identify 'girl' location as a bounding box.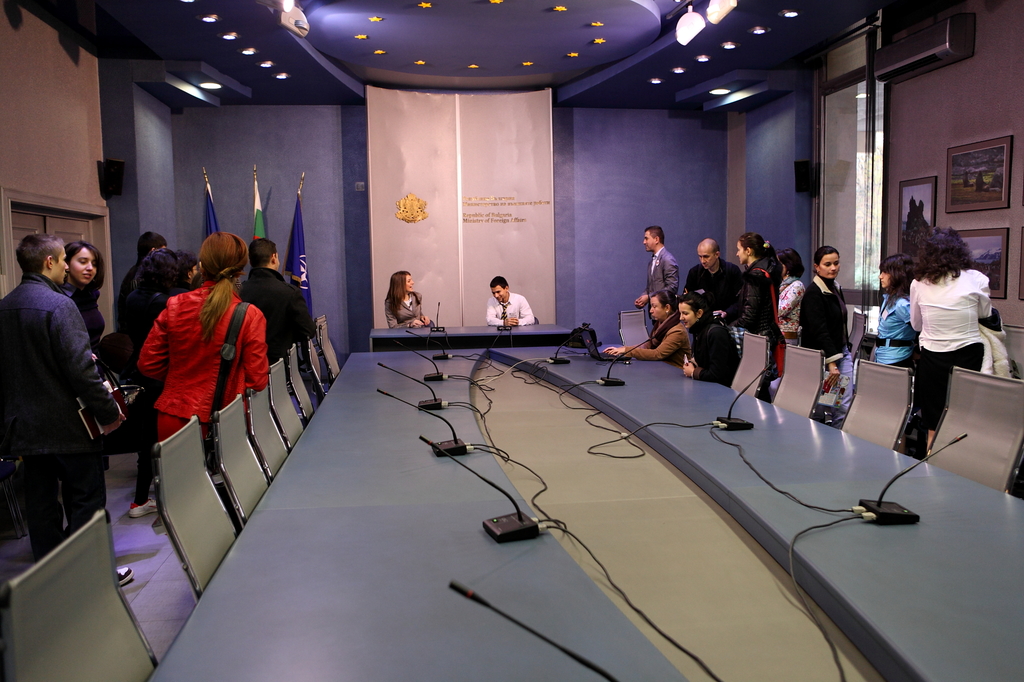
Rect(63, 240, 108, 376).
